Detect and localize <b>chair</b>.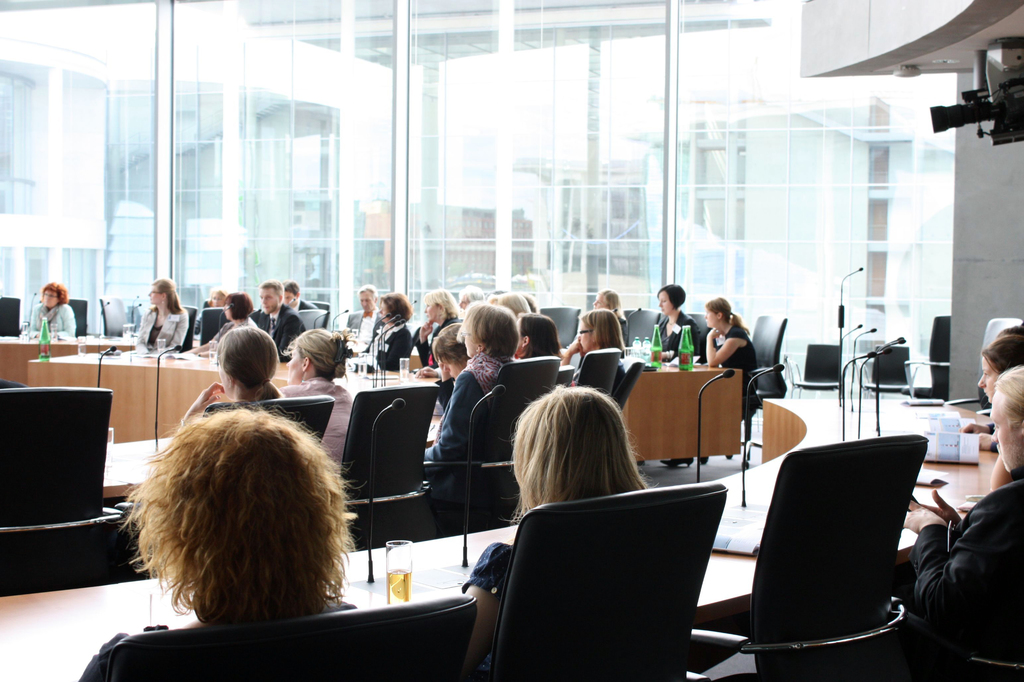
Localized at <bbox>200, 309, 231, 348</bbox>.
